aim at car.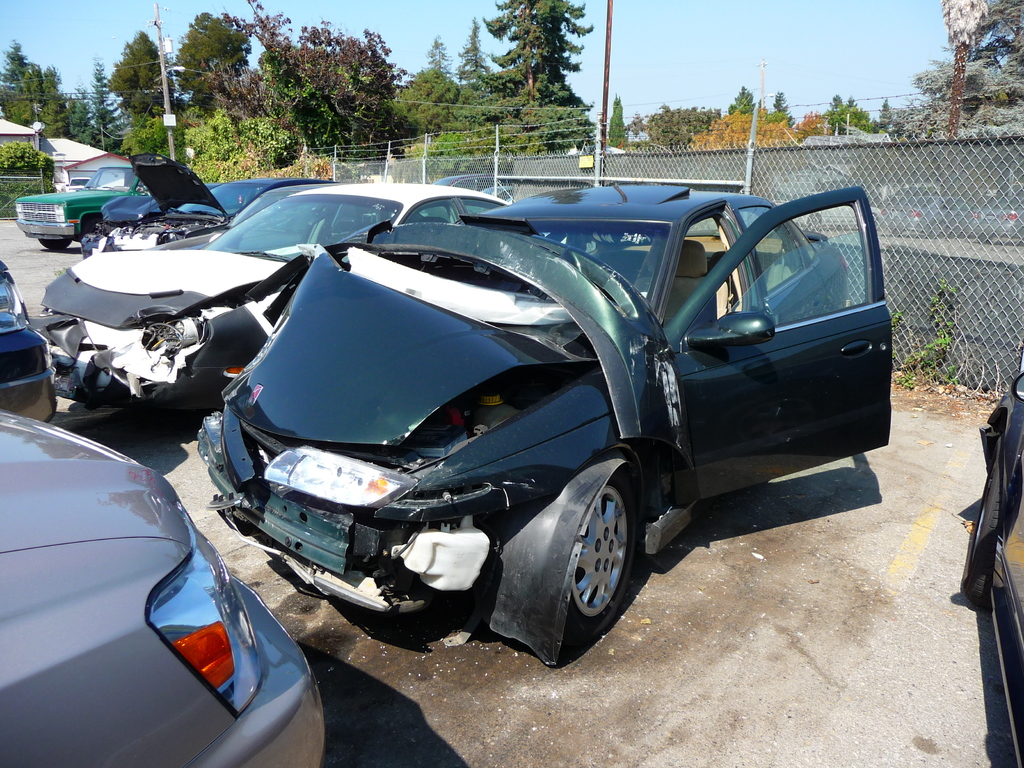
Aimed at 769:187:892:237.
